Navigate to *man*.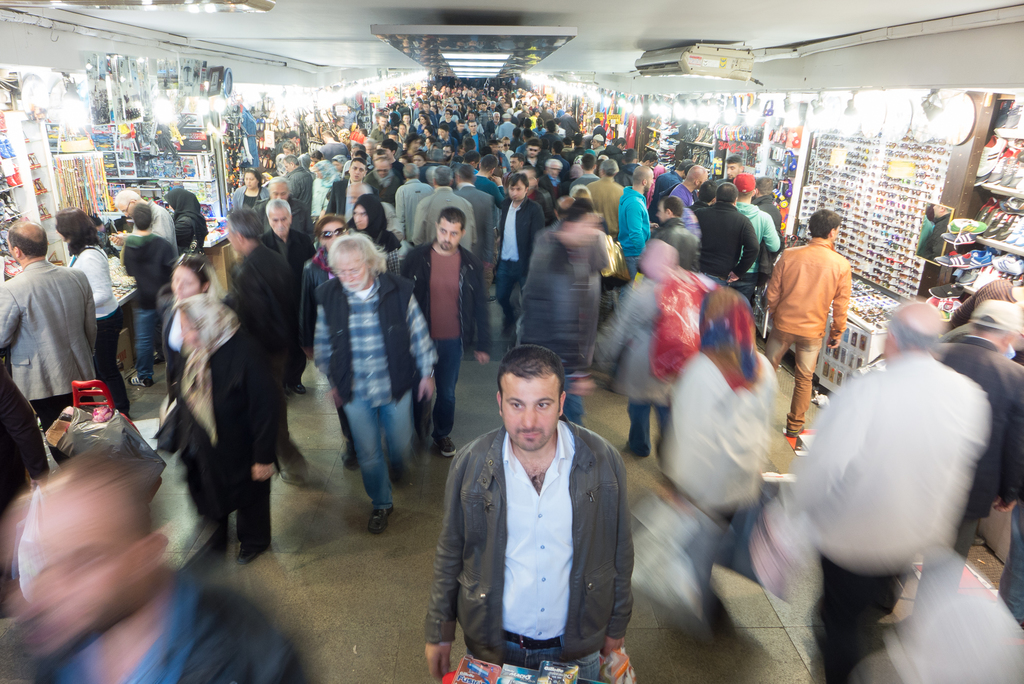
Navigation target: BBox(332, 154, 375, 219).
